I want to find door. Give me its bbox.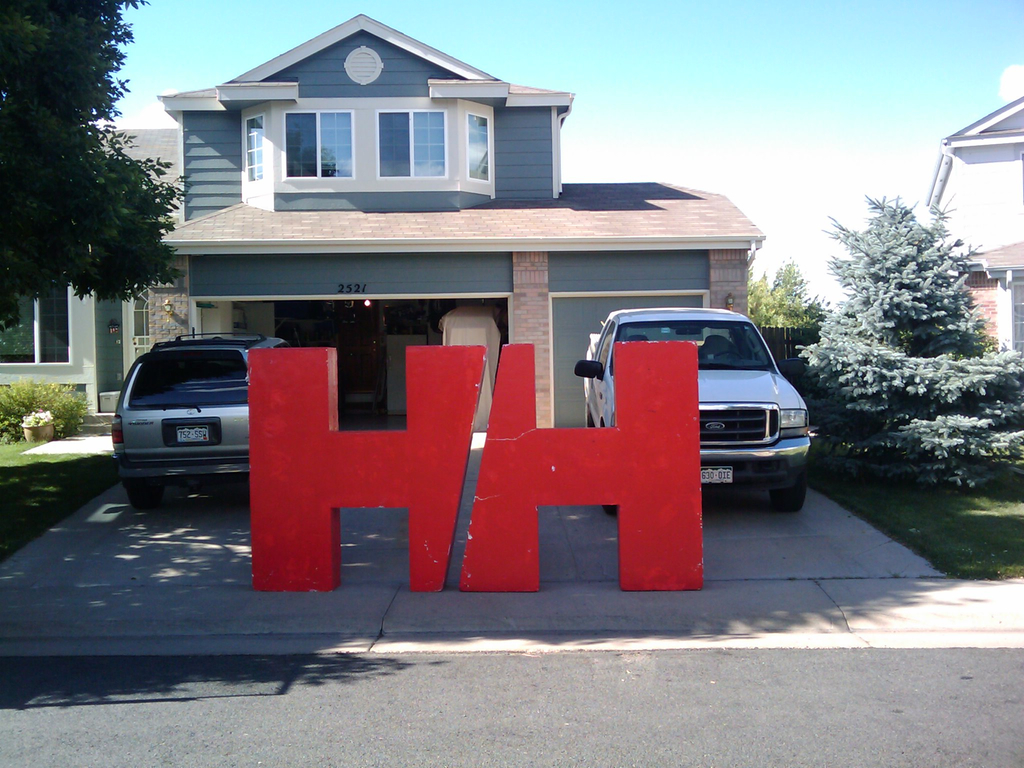
[x1=387, y1=335, x2=429, y2=418].
